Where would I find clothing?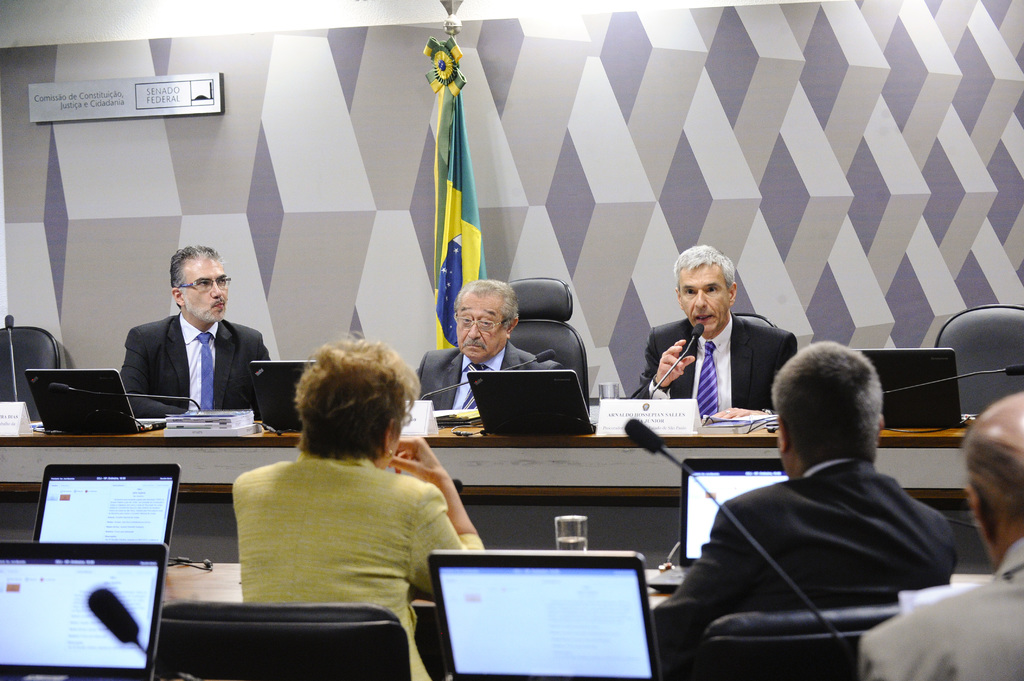
At detection(415, 344, 561, 430).
